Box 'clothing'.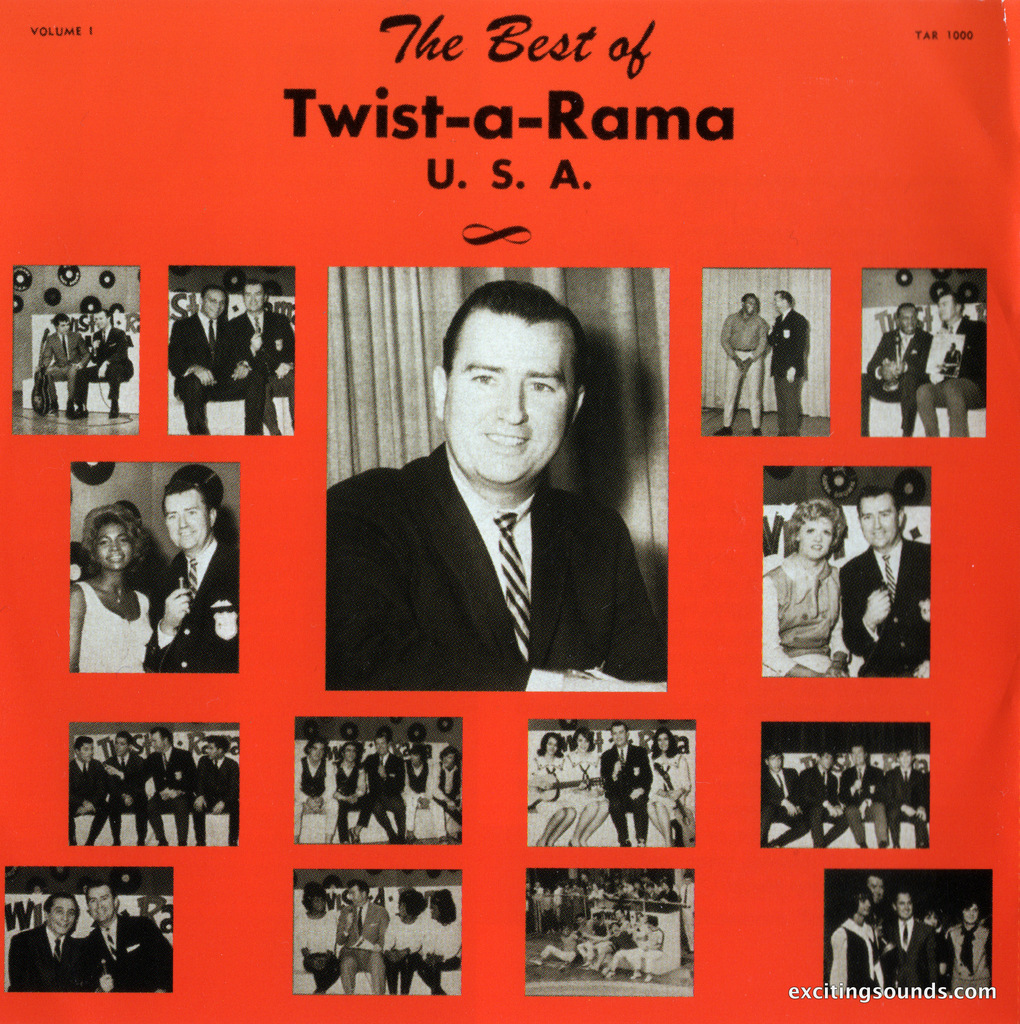
35, 326, 87, 403.
